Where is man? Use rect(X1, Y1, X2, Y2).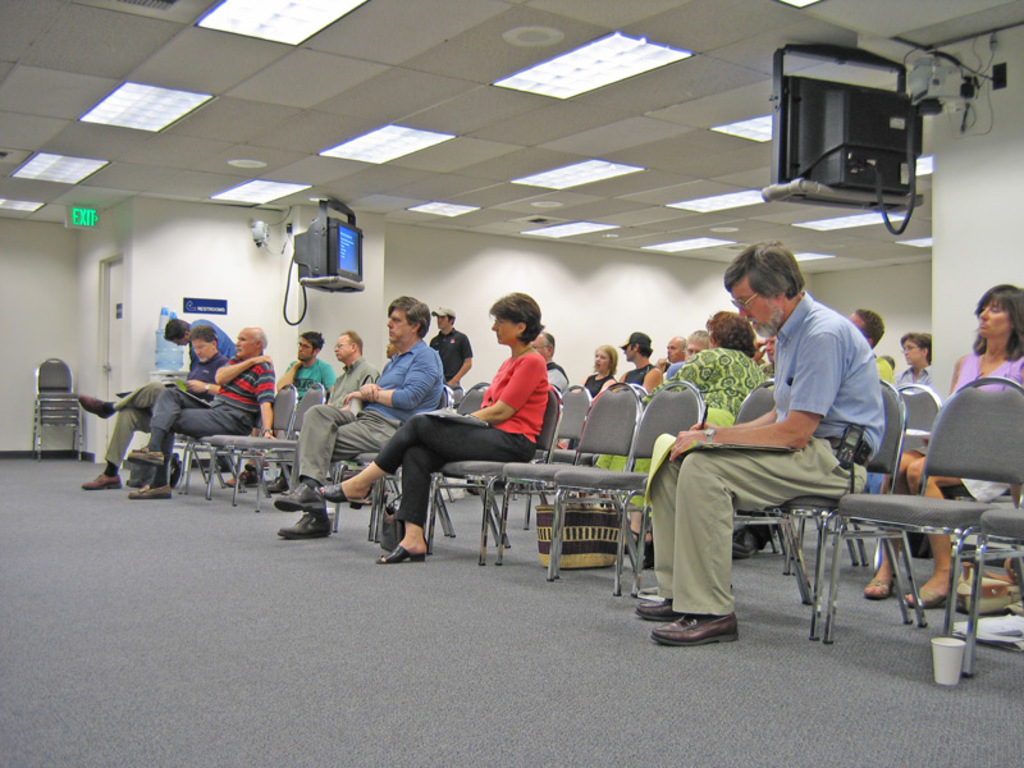
rect(527, 332, 568, 393).
